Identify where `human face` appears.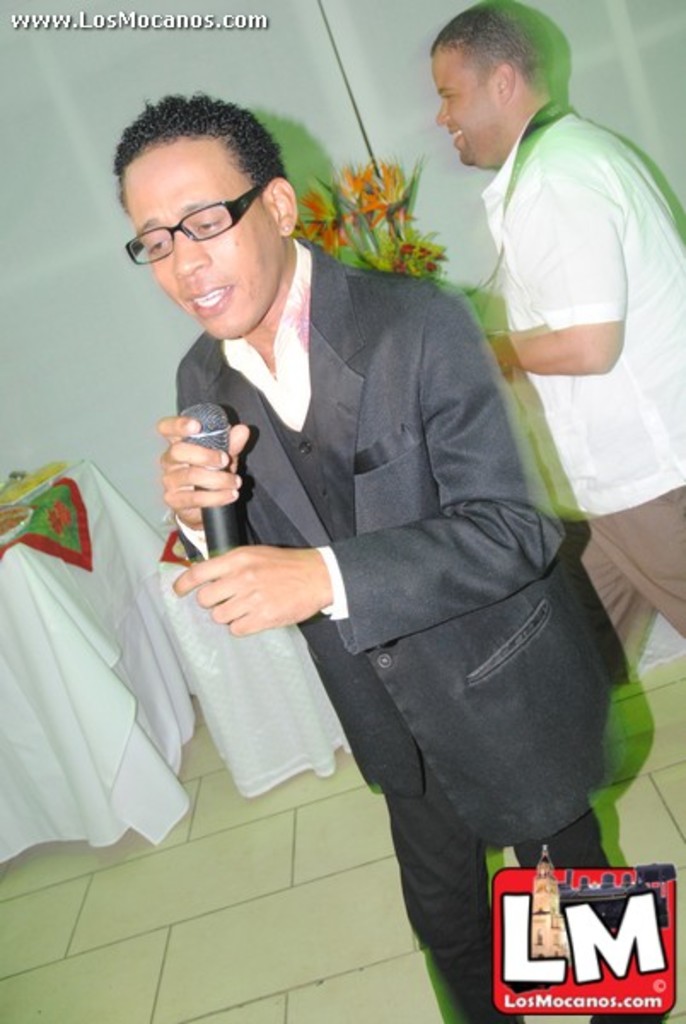
Appears at left=439, top=43, right=498, bottom=166.
